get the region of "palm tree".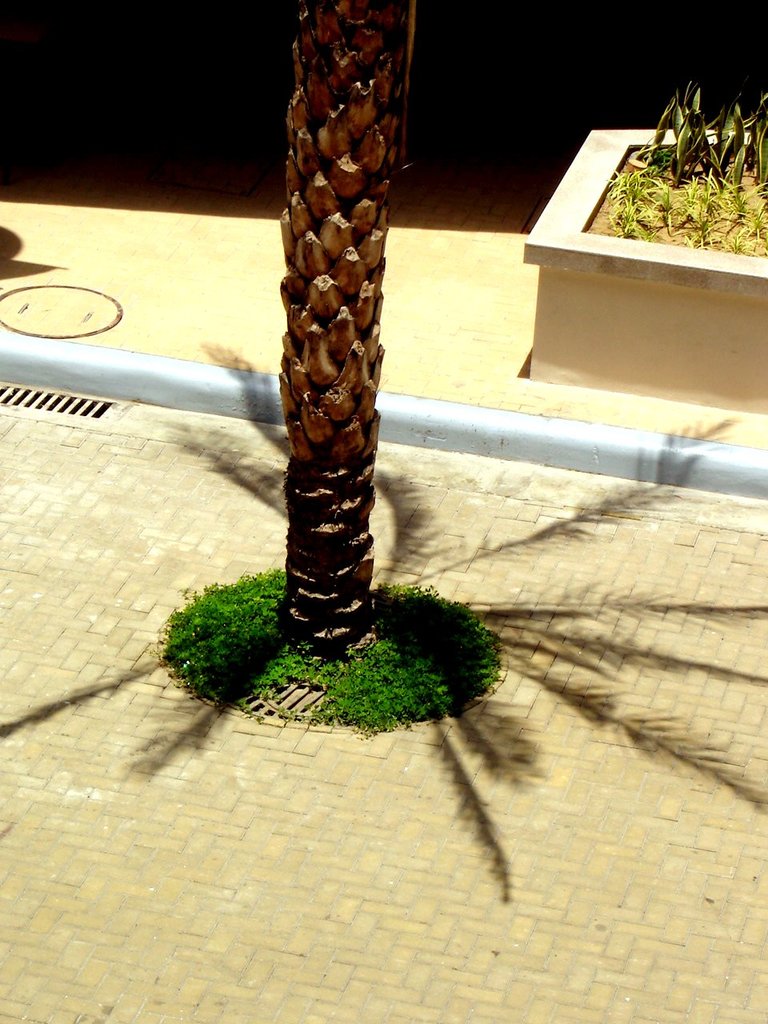
rect(282, 0, 400, 653).
